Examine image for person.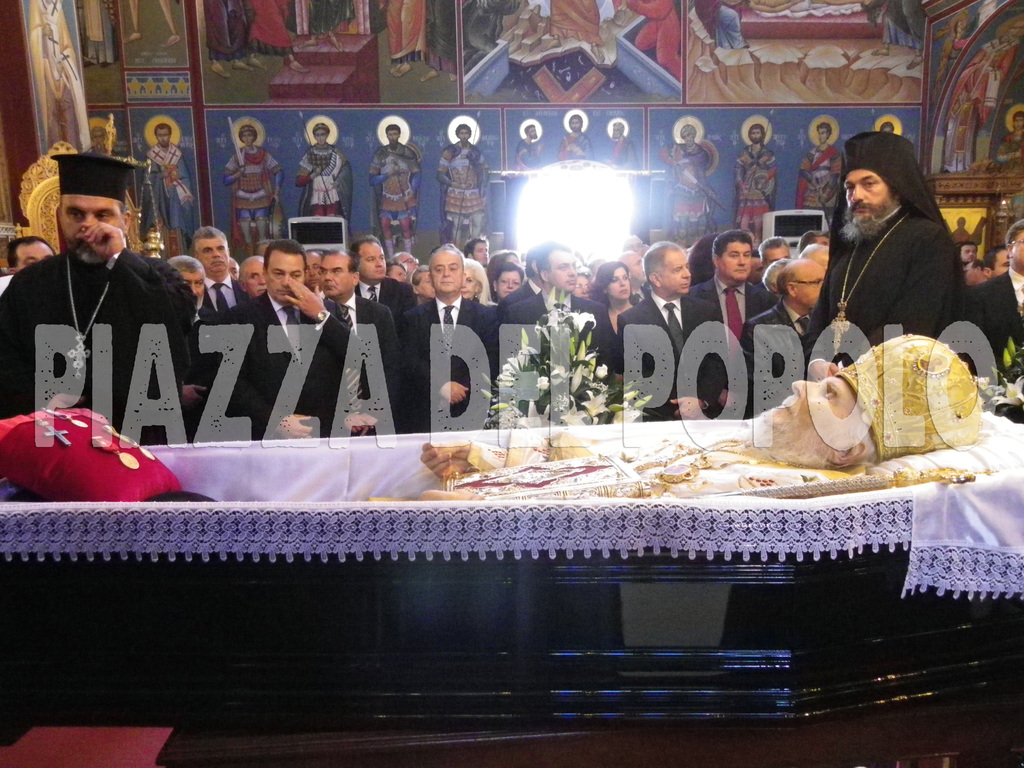
Examination result: bbox=[733, 125, 774, 249].
